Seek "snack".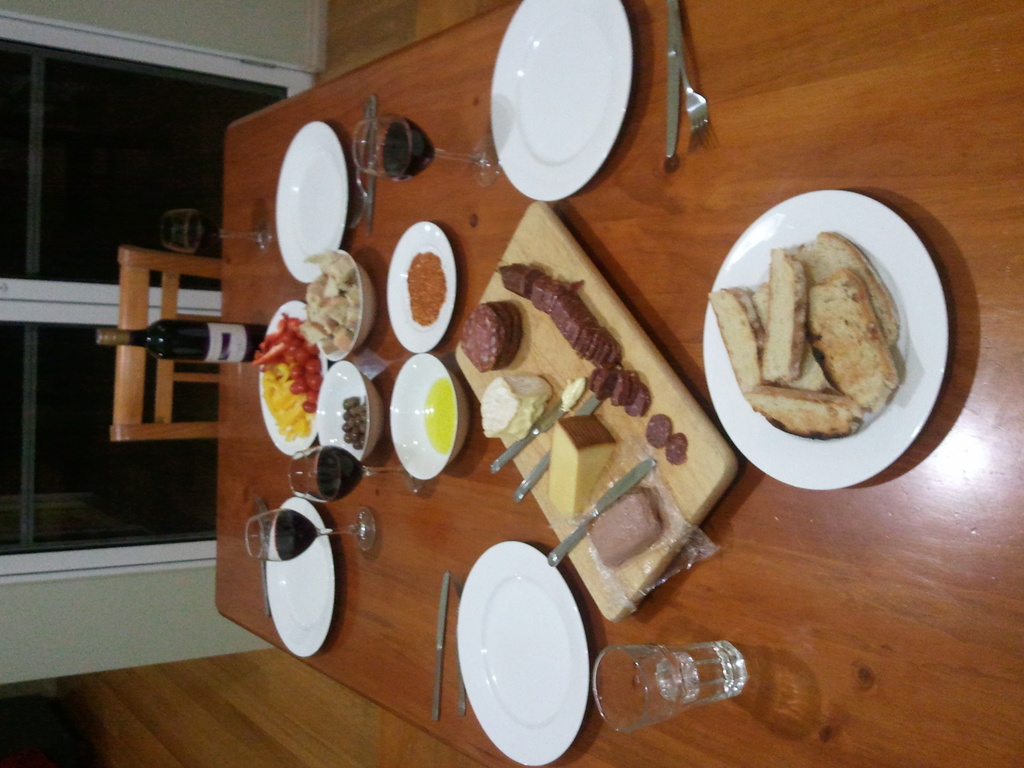
box(493, 266, 608, 372).
